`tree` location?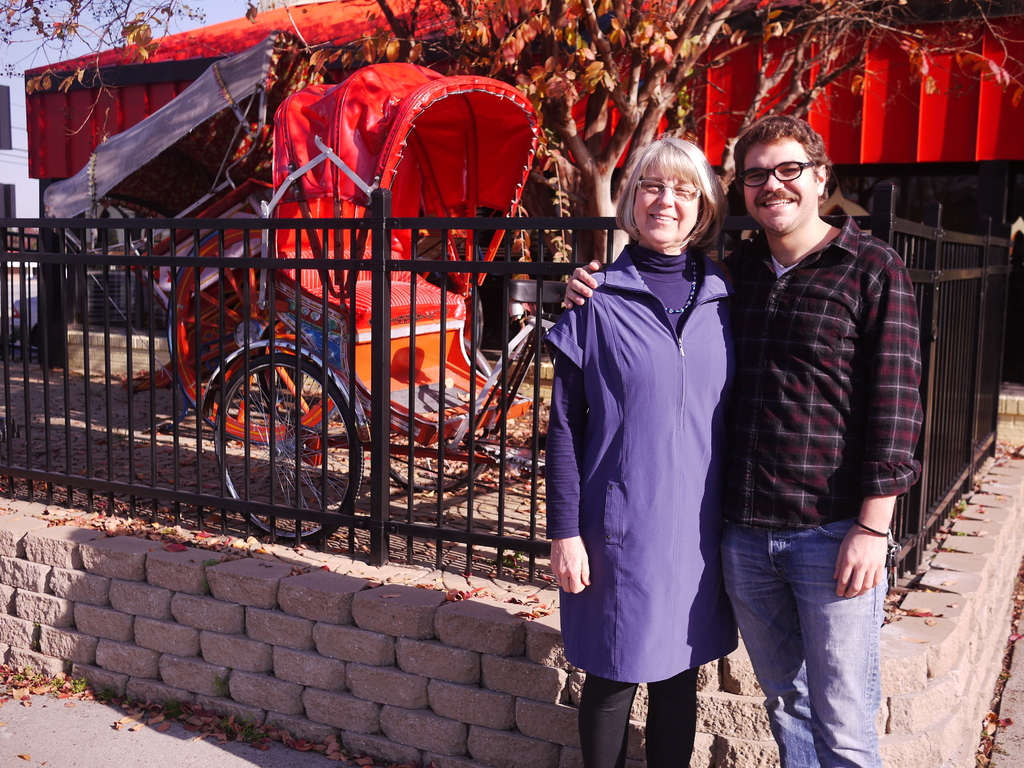
locate(0, 0, 1023, 264)
